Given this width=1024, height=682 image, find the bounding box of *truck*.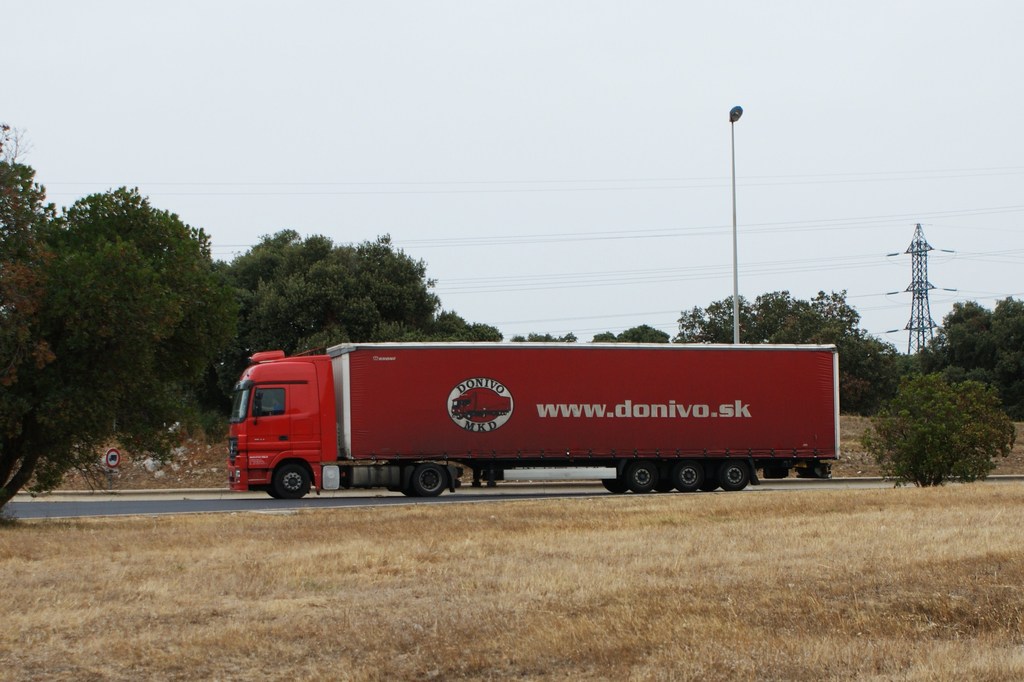
204/336/853/515.
